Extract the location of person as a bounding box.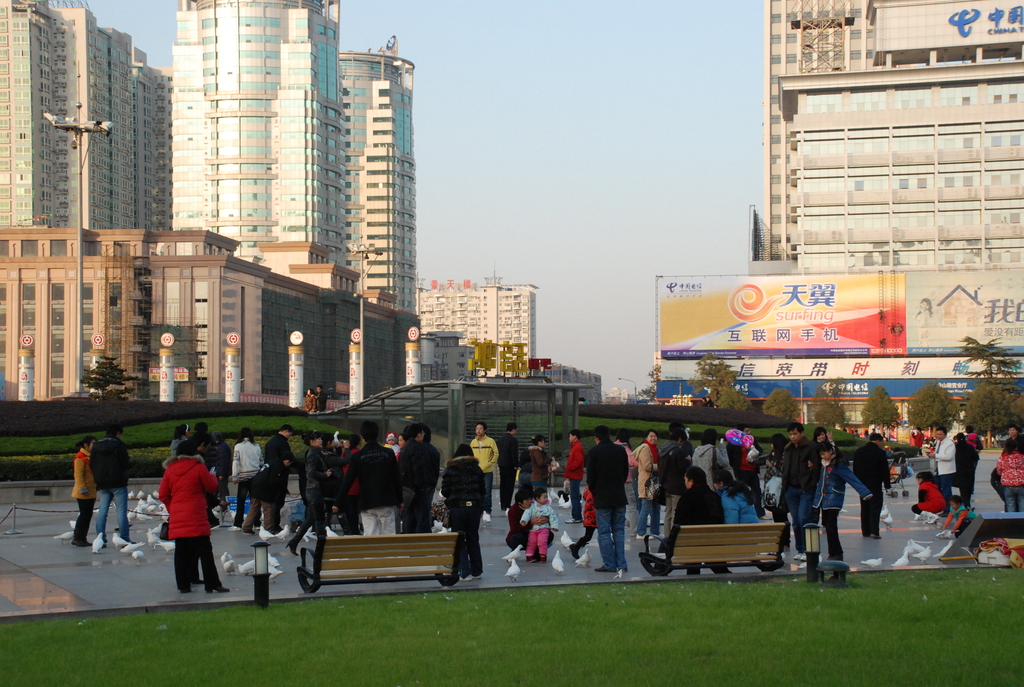
pyautogui.locateOnScreen(312, 383, 326, 412).
